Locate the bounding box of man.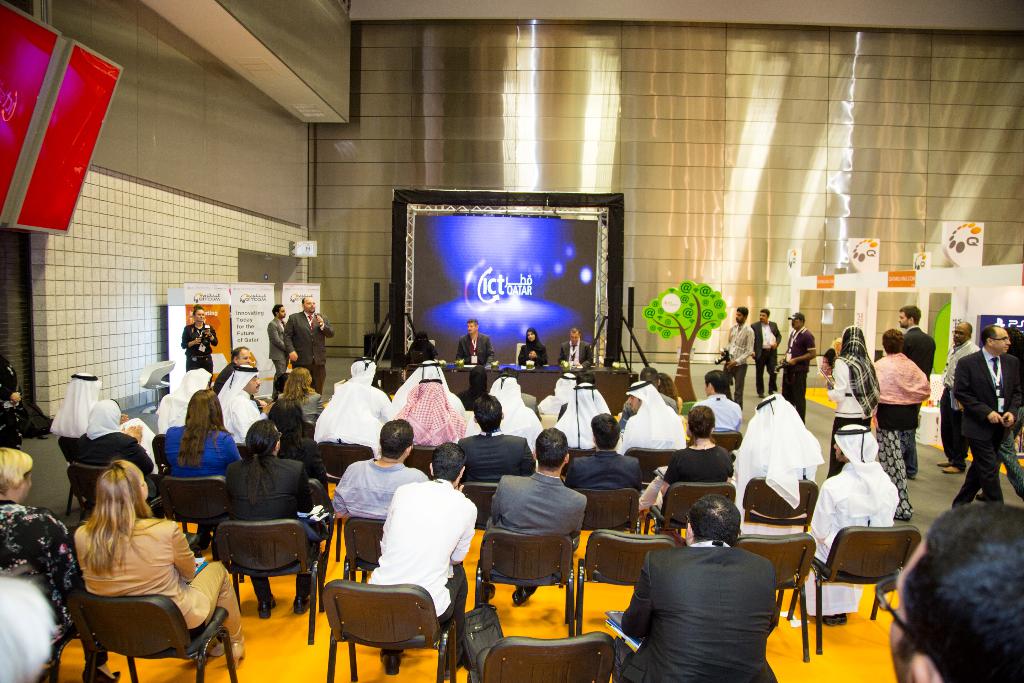
Bounding box: crop(776, 311, 817, 418).
